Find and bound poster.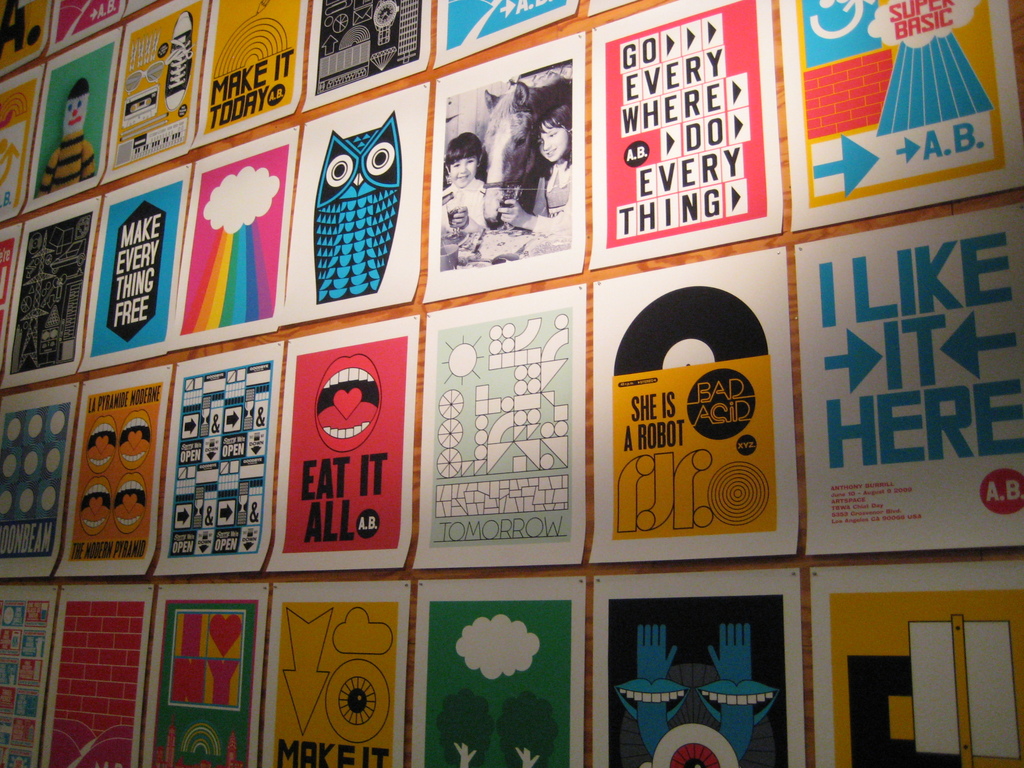
Bound: [x1=191, y1=0, x2=306, y2=152].
